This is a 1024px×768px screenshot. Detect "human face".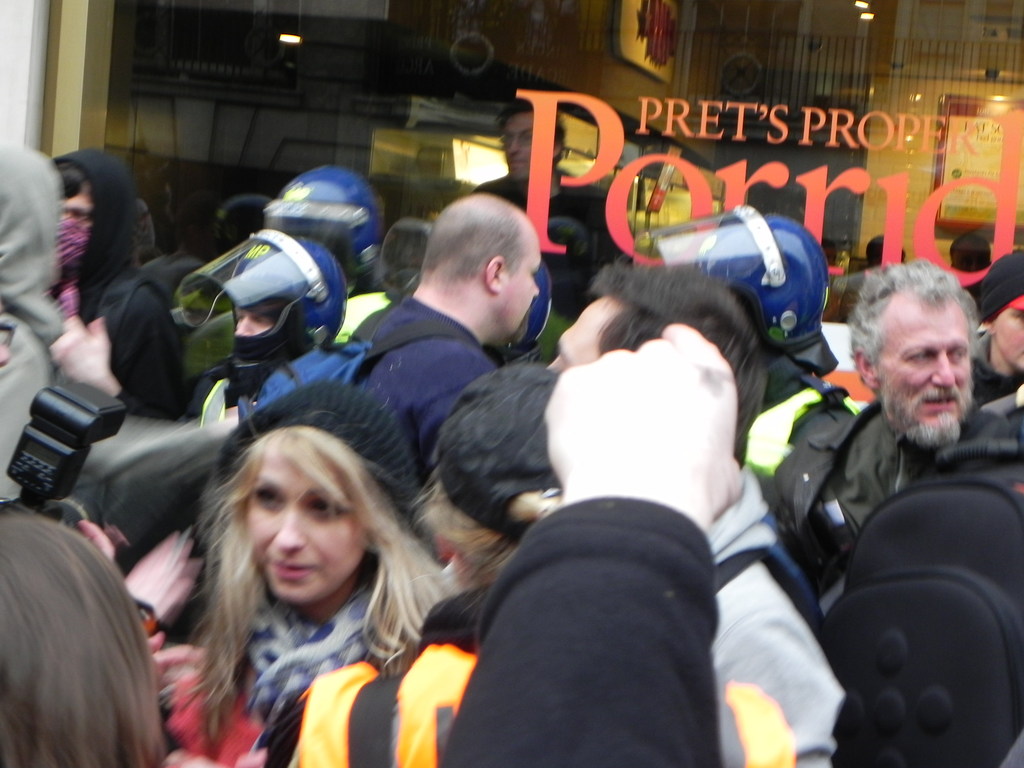
x1=990, y1=304, x2=1023, y2=374.
